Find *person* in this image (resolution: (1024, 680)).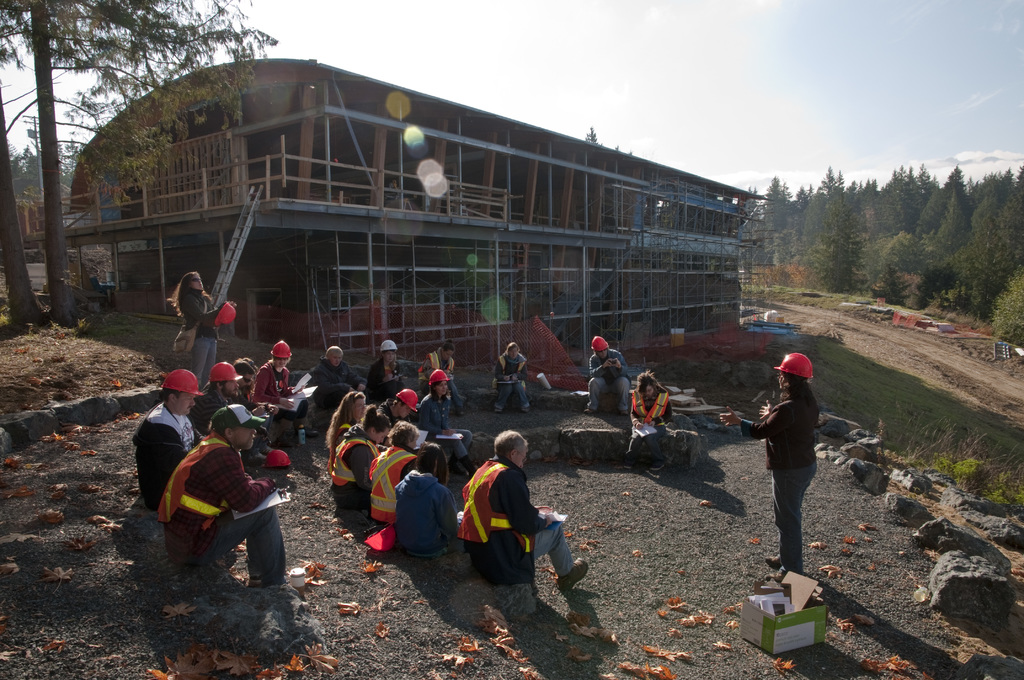
bbox=(374, 389, 420, 422).
